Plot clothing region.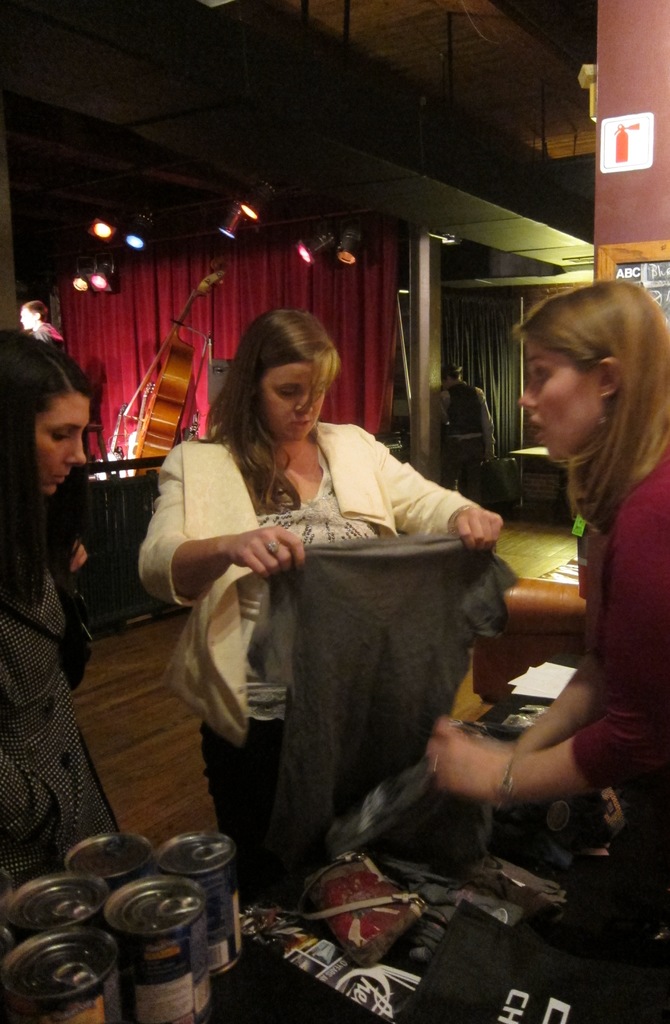
Plotted at Rect(425, 381, 491, 495).
